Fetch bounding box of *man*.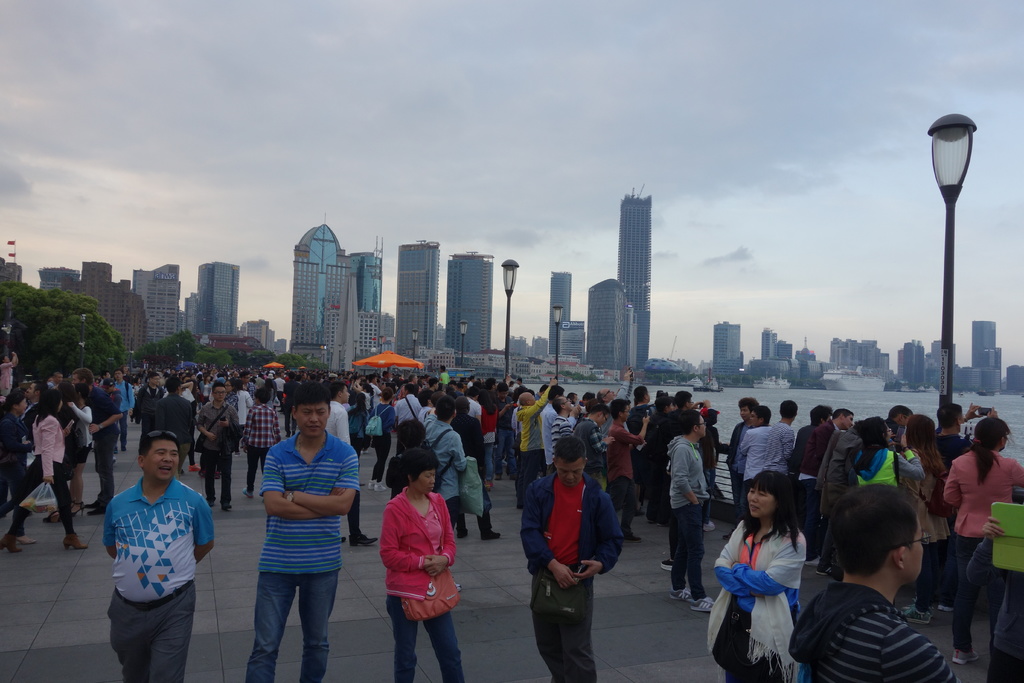
Bbox: Rect(232, 390, 355, 675).
